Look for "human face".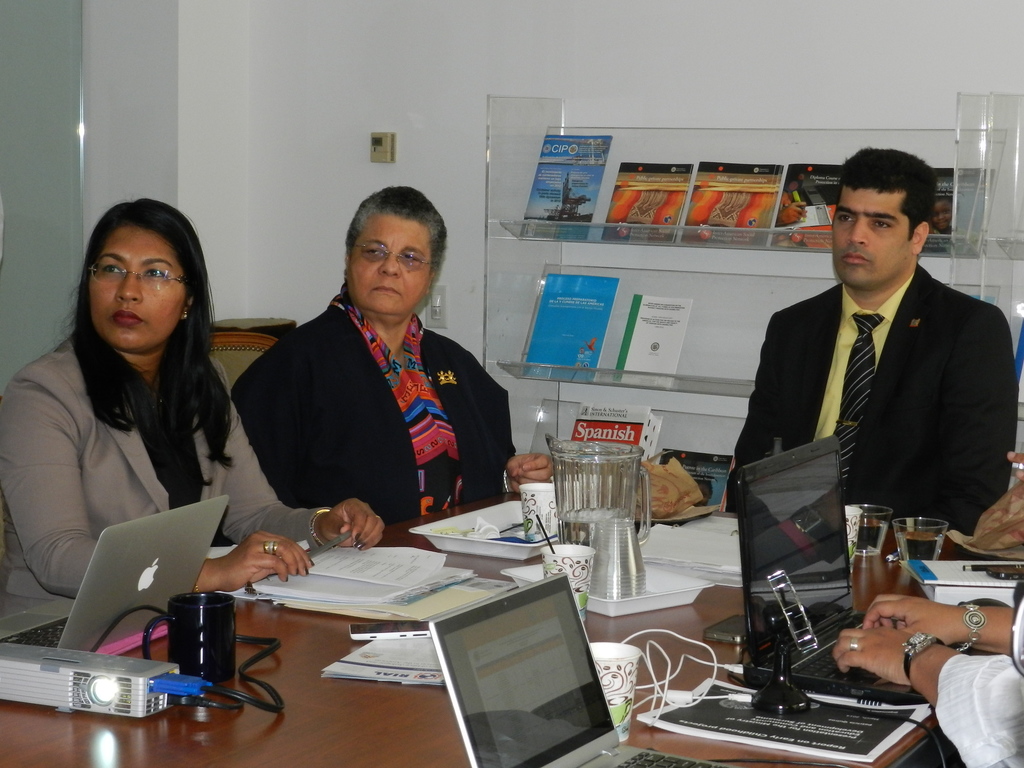
Found: rect(92, 235, 186, 348).
